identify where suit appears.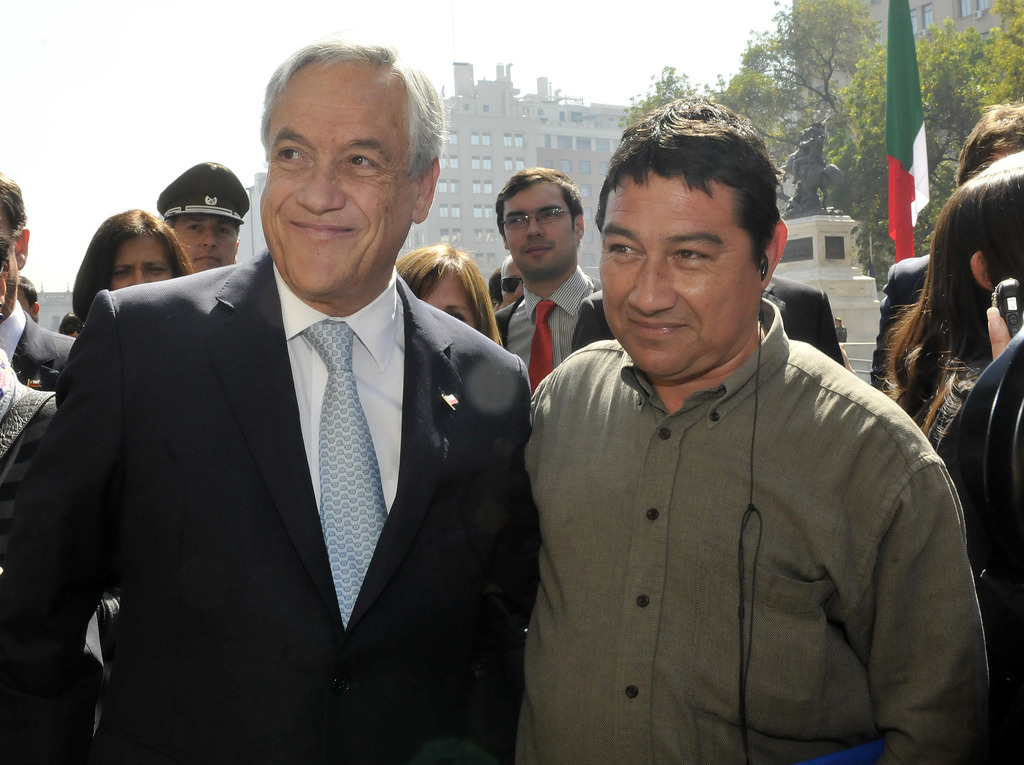
Appears at (0, 298, 74, 390).
